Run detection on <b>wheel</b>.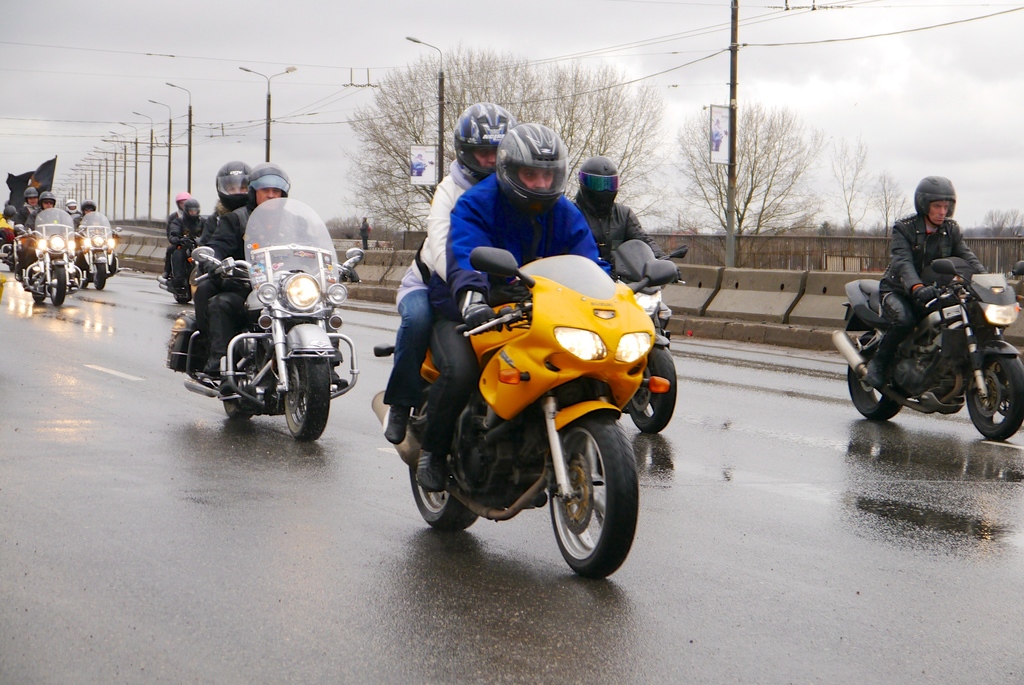
Result: bbox=[411, 465, 479, 529].
